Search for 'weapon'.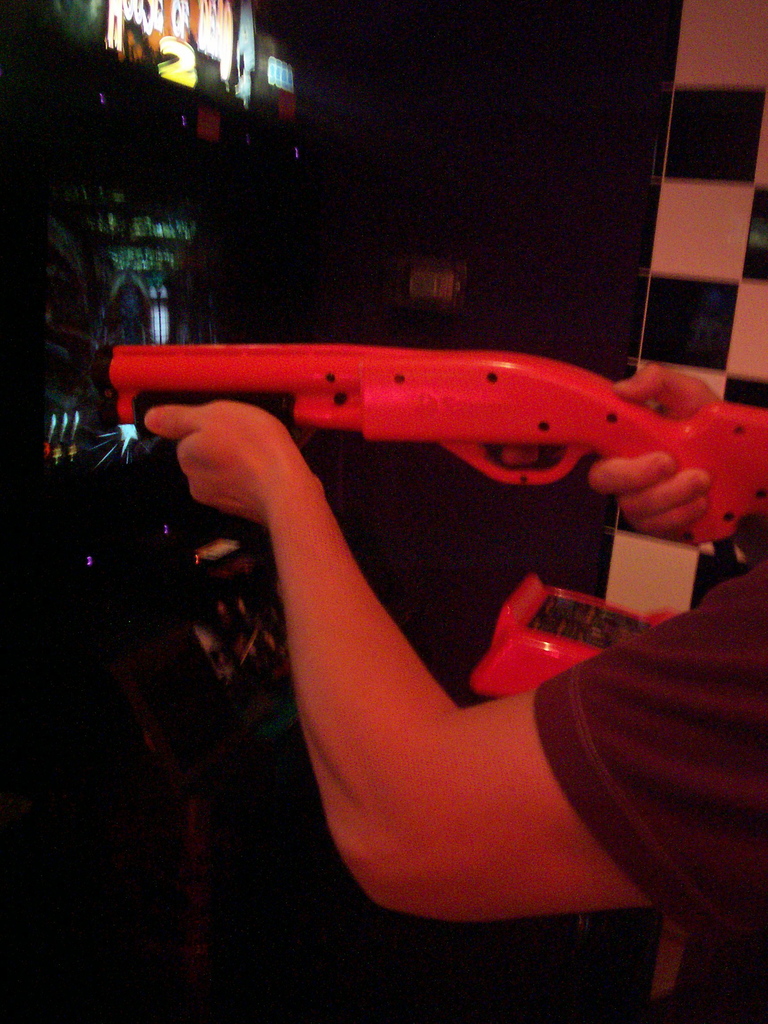
Found at left=79, top=333, right=767, bottom=557.
